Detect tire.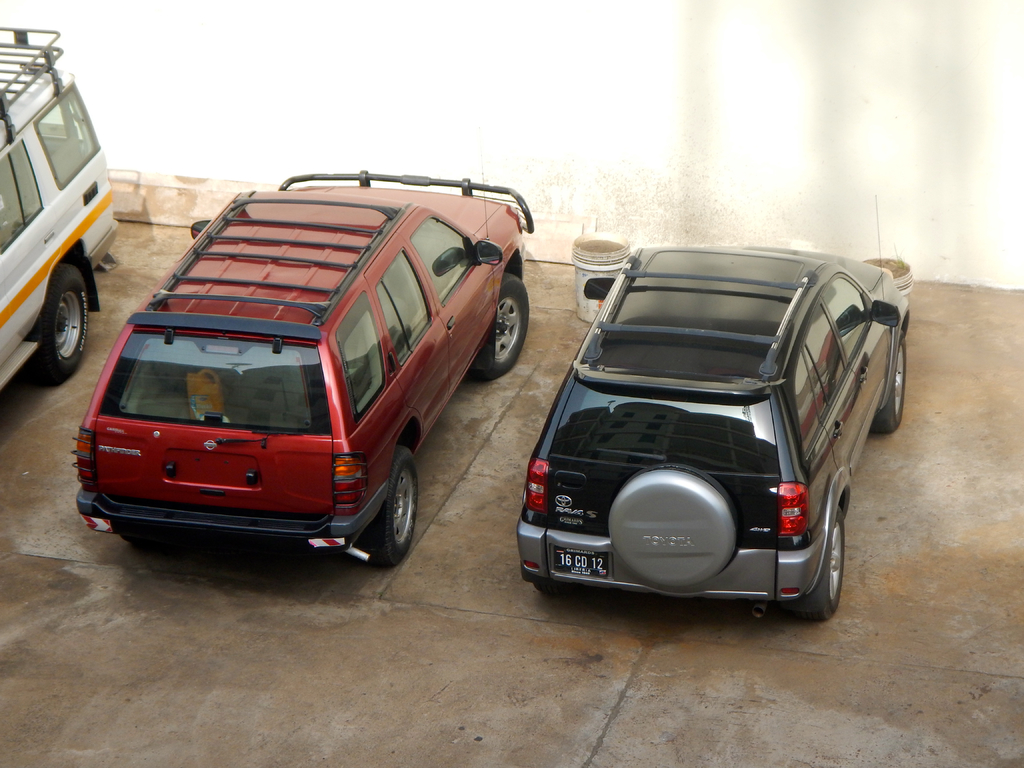
Detected at bbox=(789, 506, 845, 621).
